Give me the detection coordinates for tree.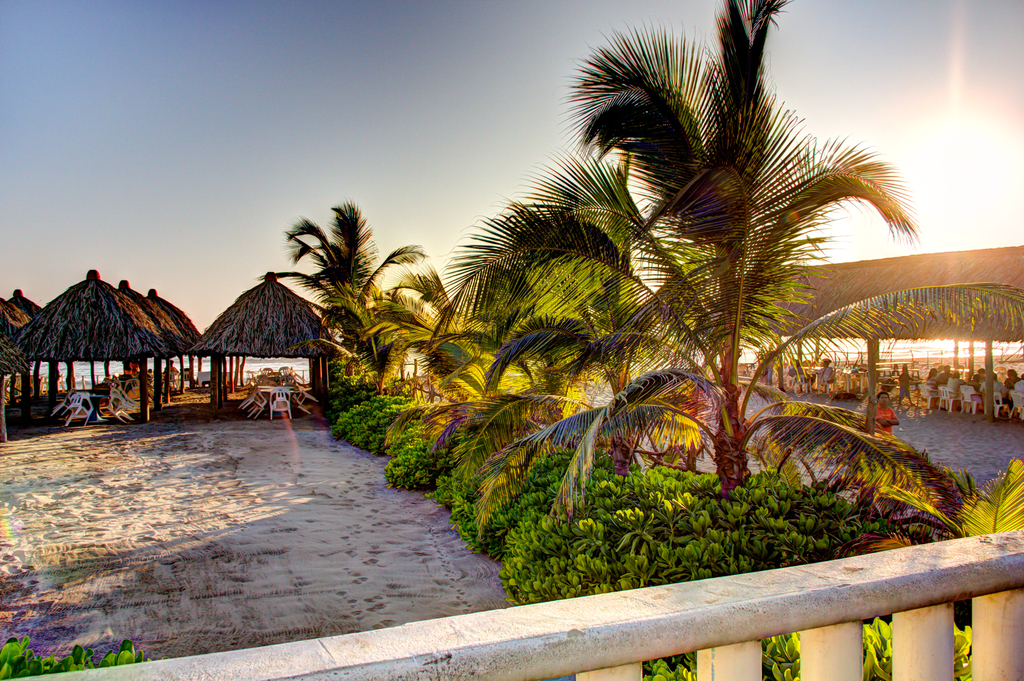
420, 0, 1023, 531.
